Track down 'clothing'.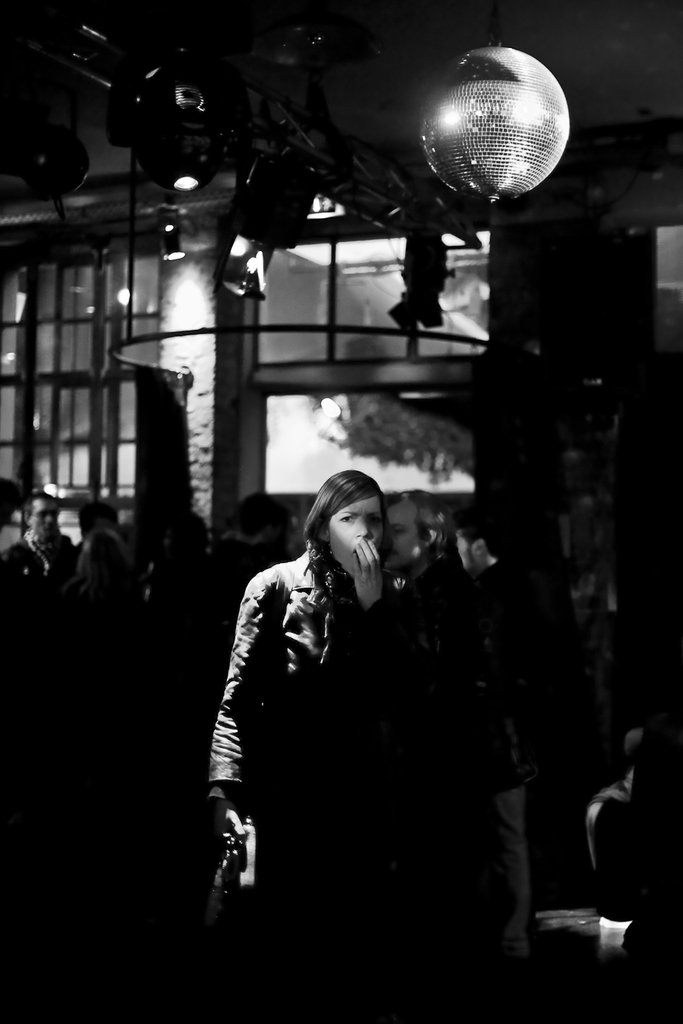
Tracked to Rect(194, 506, 460, 919).
